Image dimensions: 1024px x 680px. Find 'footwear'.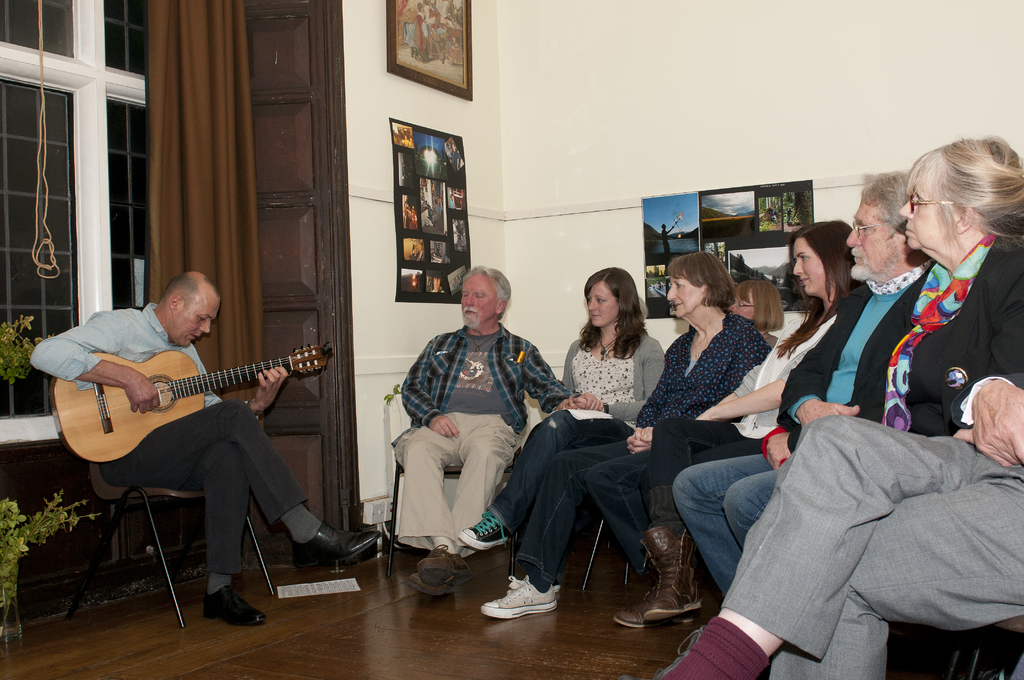
[487,576,562,619].
